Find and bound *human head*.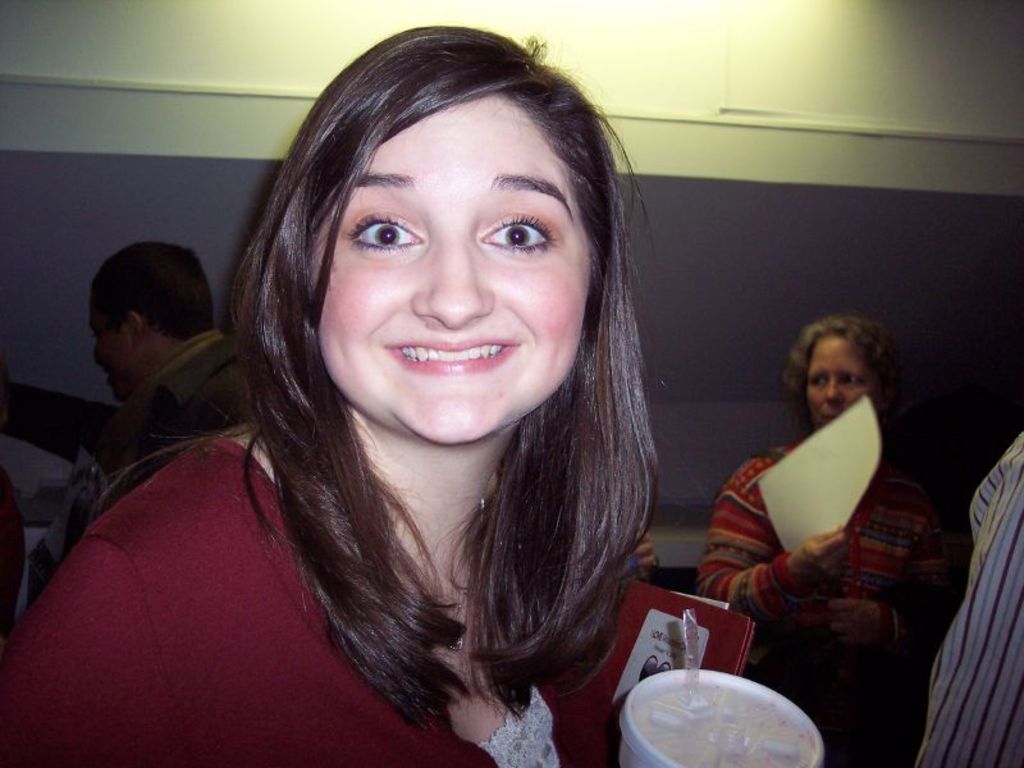
Bound: (84,241,214,410).
